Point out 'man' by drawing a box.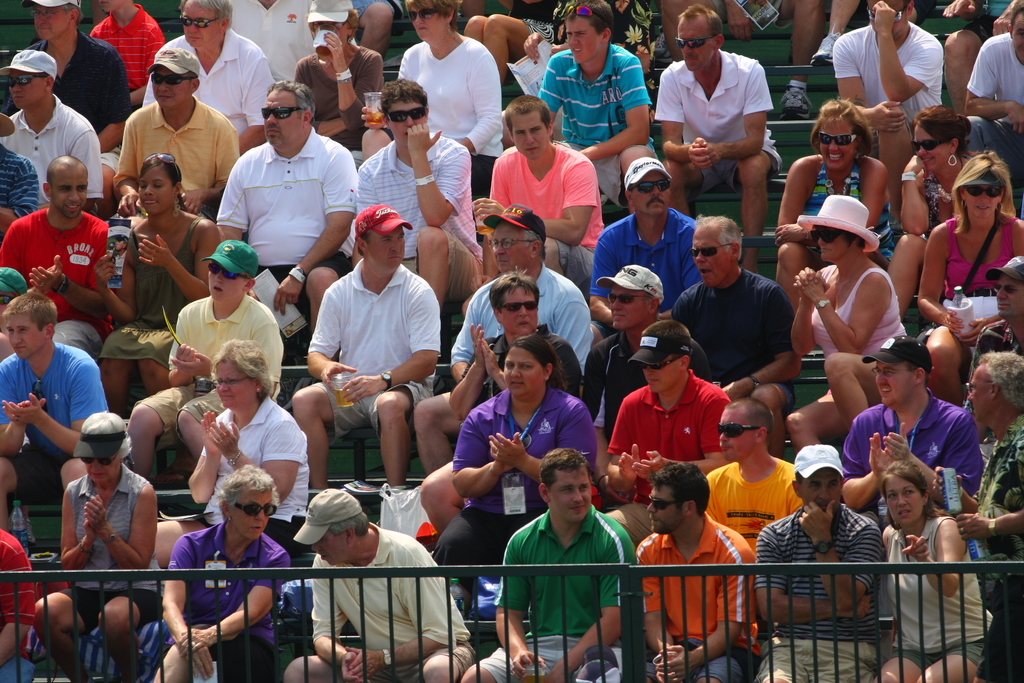
109,44,243,222.
